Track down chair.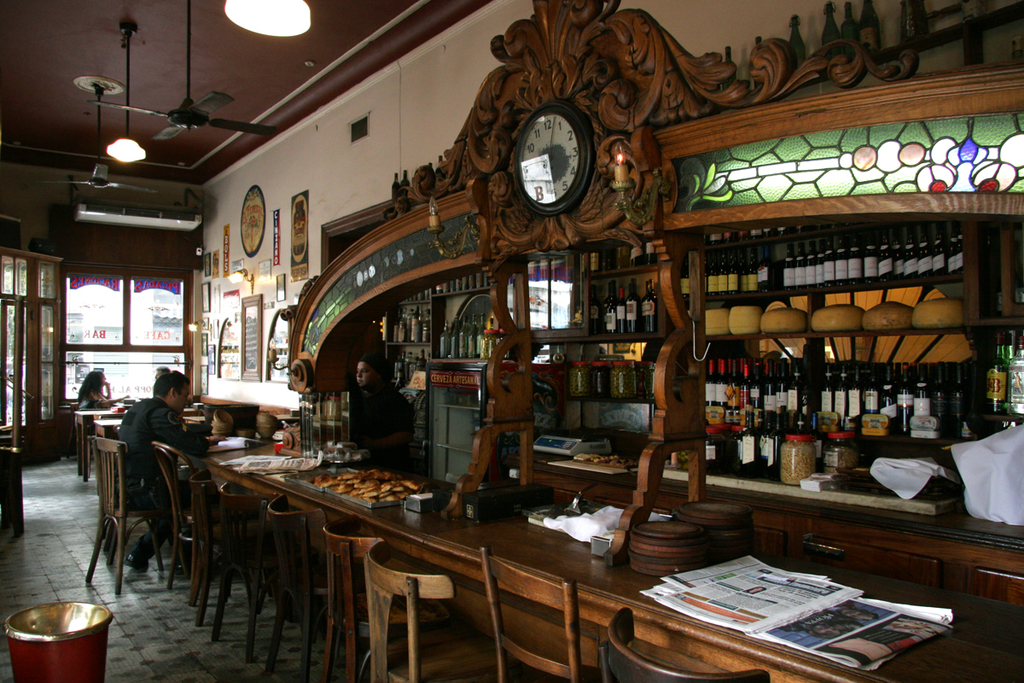
Tracked to Rect(212, 485, 321, 664).
